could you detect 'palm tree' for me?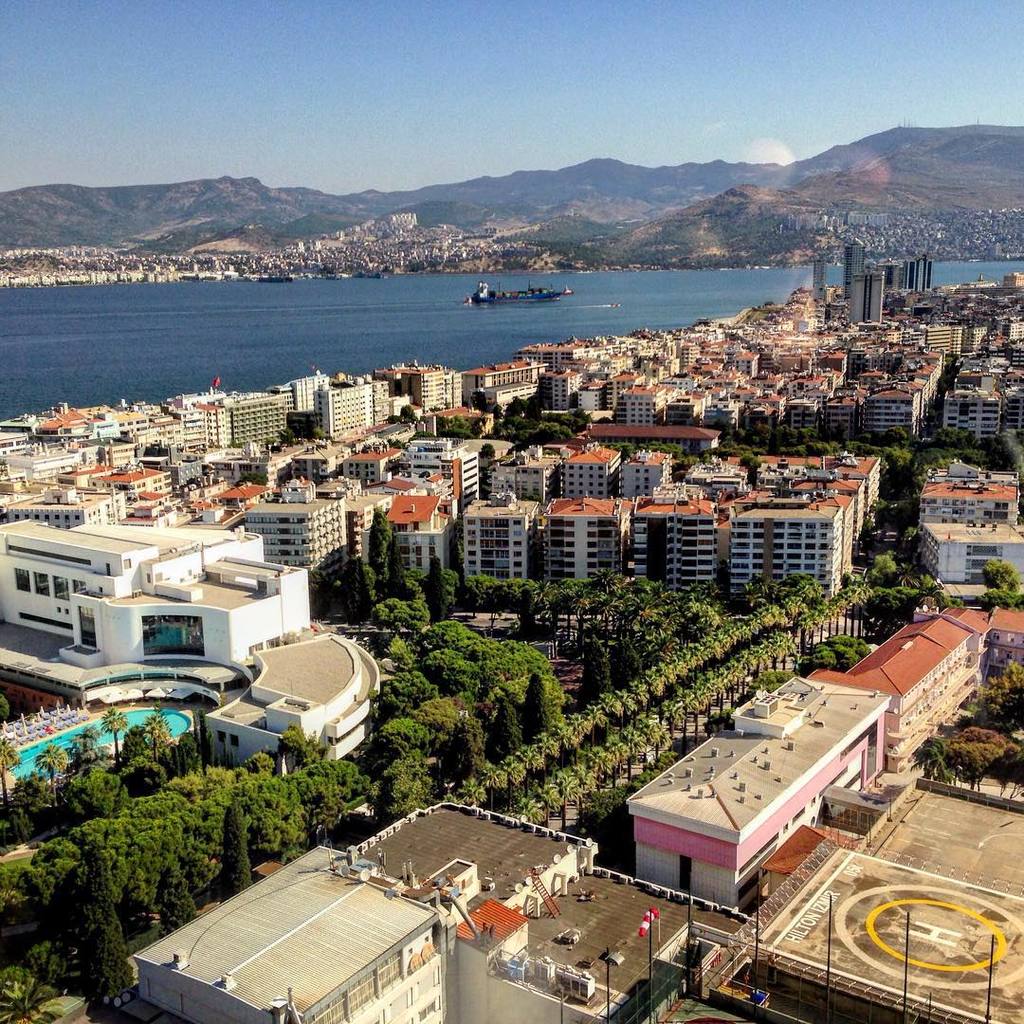
Detection result: BBox(687, 588, 779, 680).
